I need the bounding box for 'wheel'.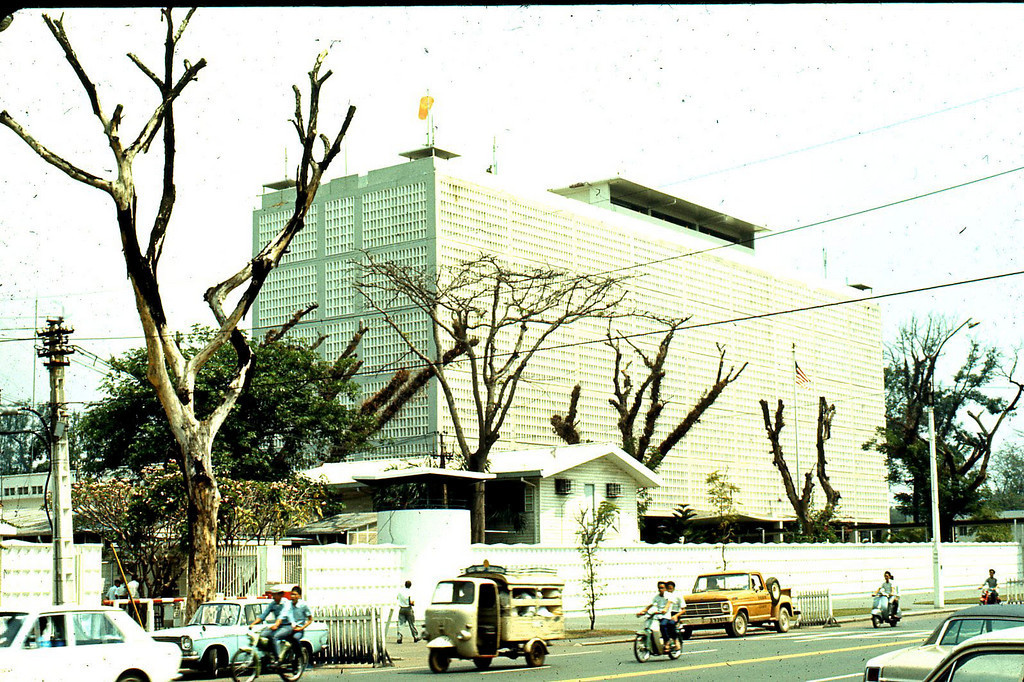
Here it is: <box>279,647,302,681</box>.
